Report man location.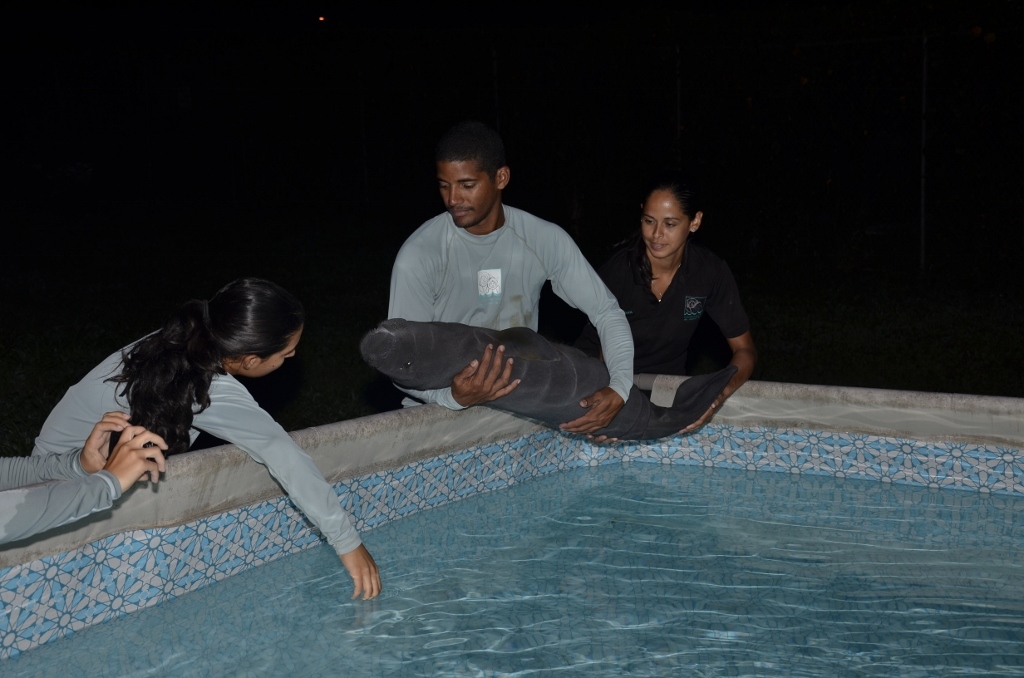
Report: {"left": 364, "top": 129, "right": 660, "bottom": 452}.
